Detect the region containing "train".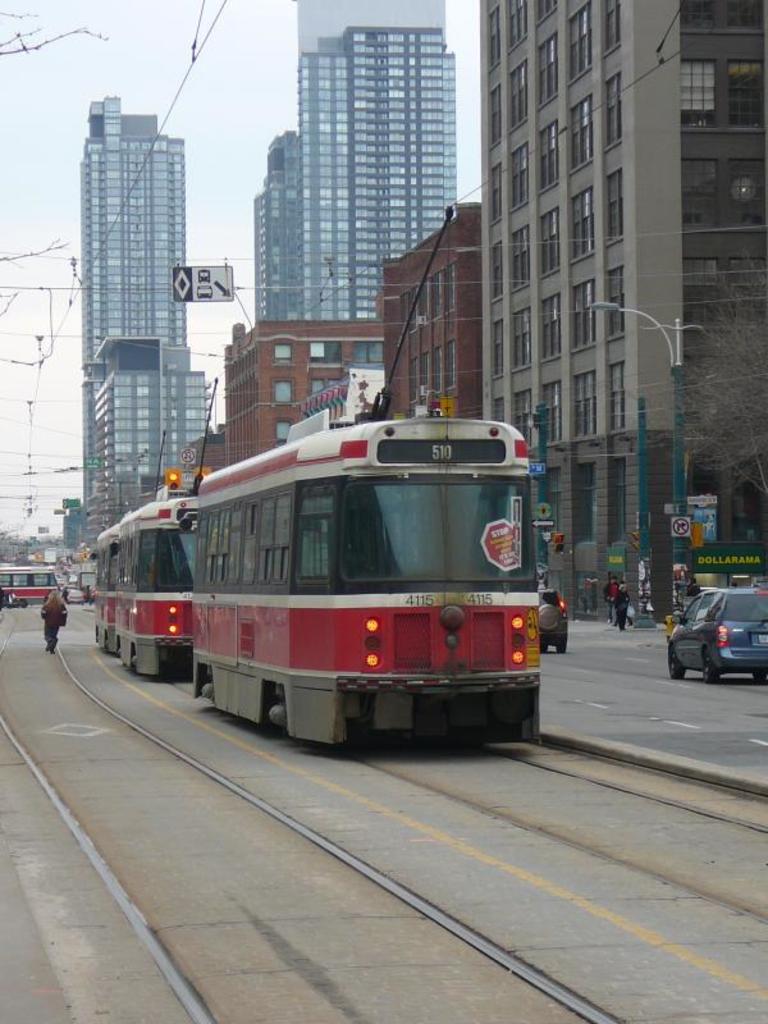
[left=97, top=433, right=169, bottom=653].
